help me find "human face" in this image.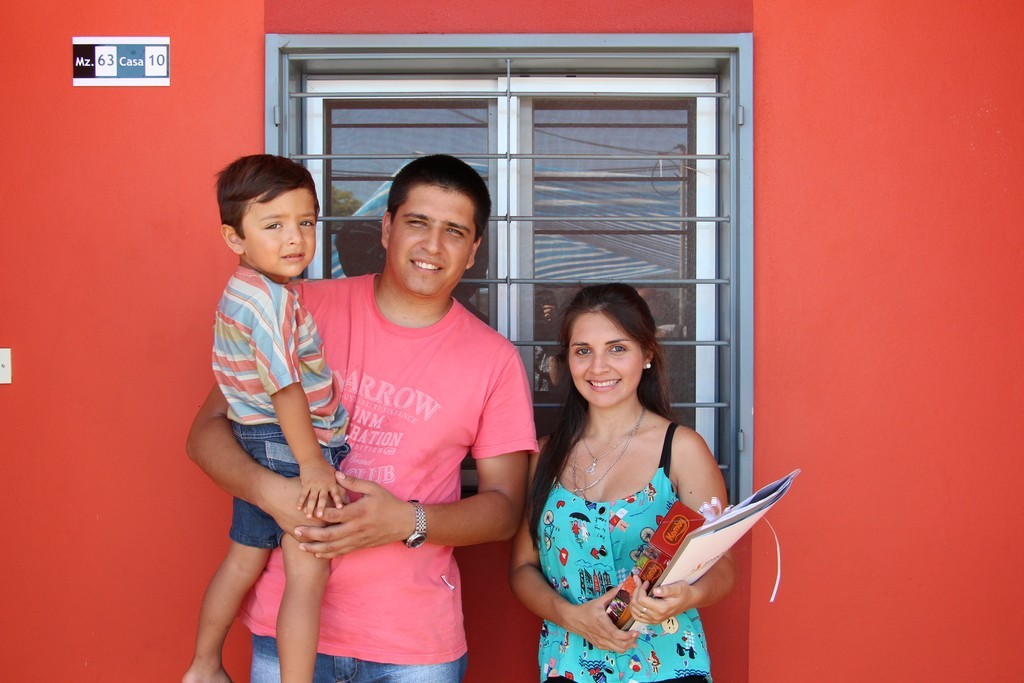
Found it: Rect(569, 315, 642, 408).
